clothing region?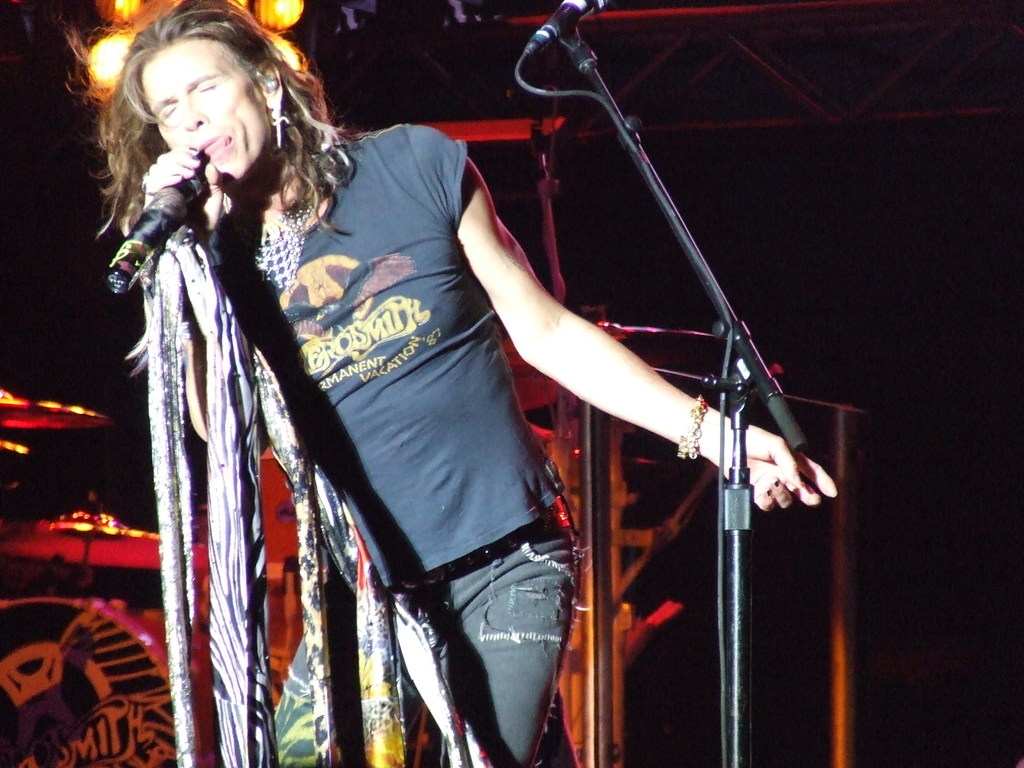
detection(190, 124, 600, 767)
